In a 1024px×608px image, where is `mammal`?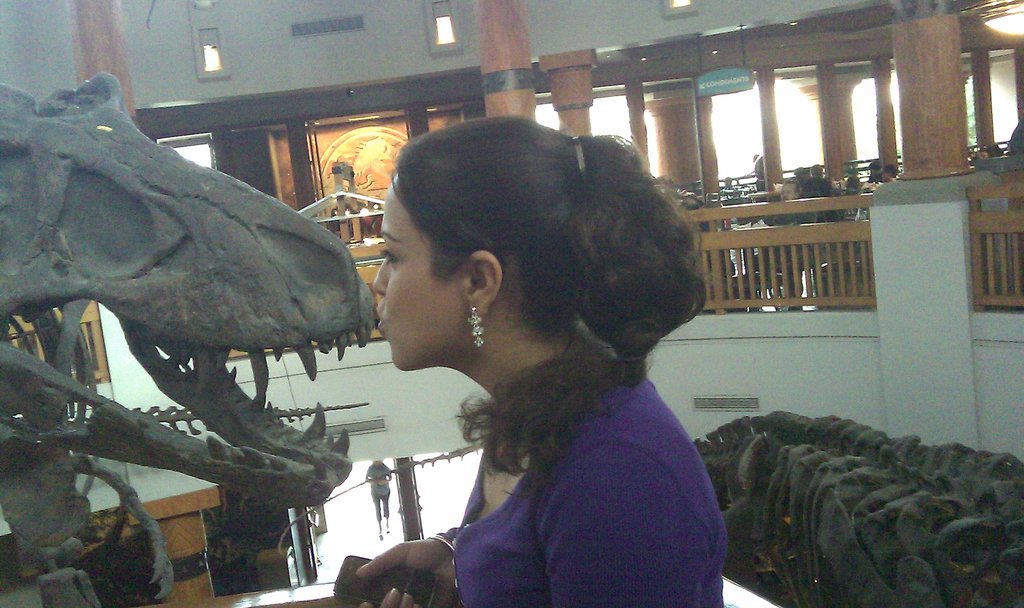
<box>844,180,860,197</box>.
